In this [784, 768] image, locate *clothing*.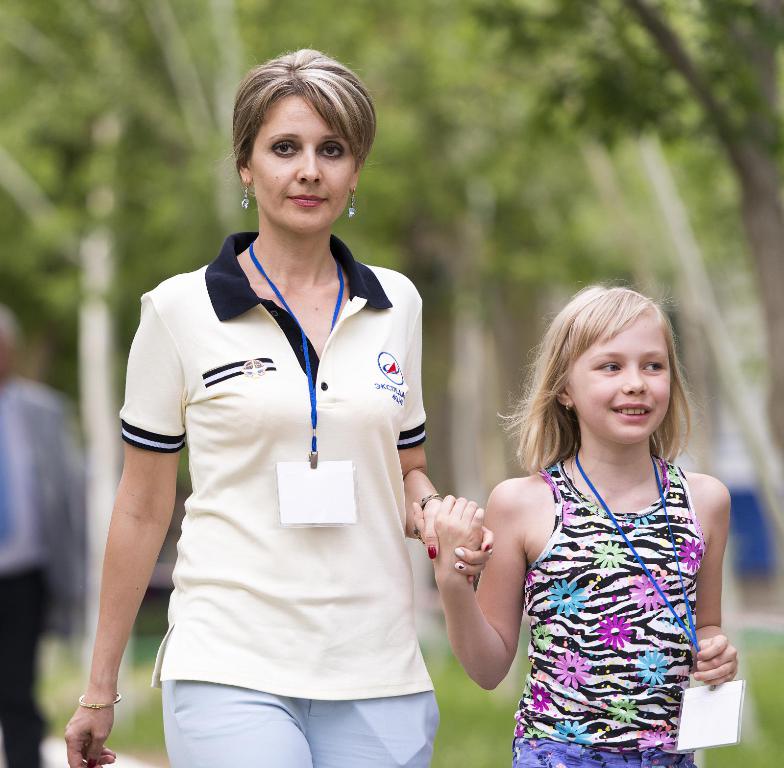
Bounding box: Rect(162, 698, 449, 767).
